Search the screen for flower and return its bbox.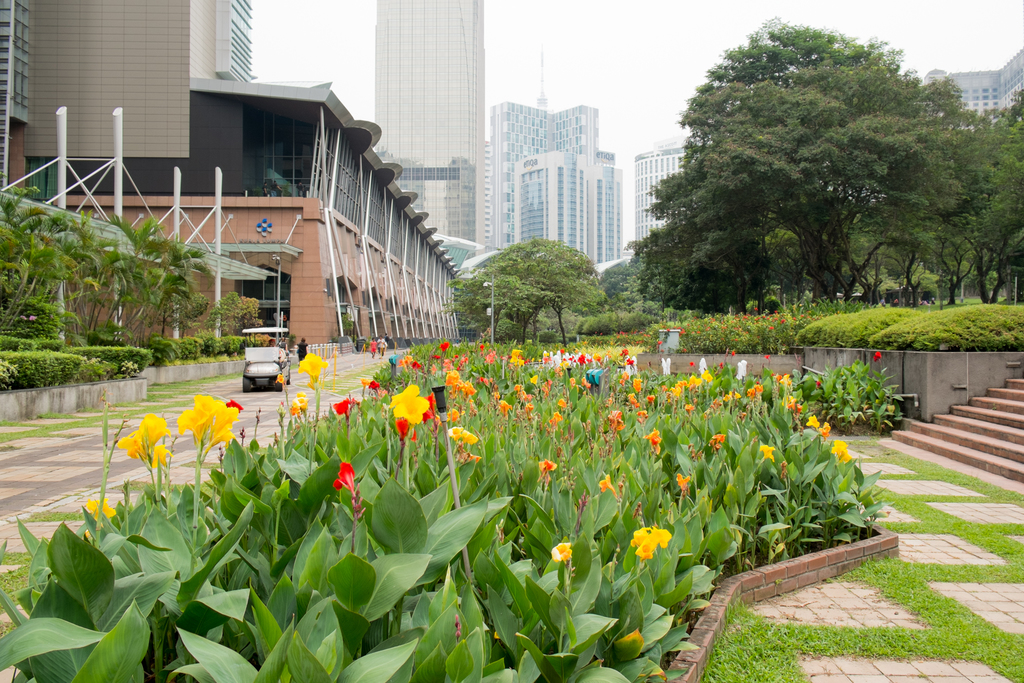
Found: left=644, top=425, right=661, bottom=451.
